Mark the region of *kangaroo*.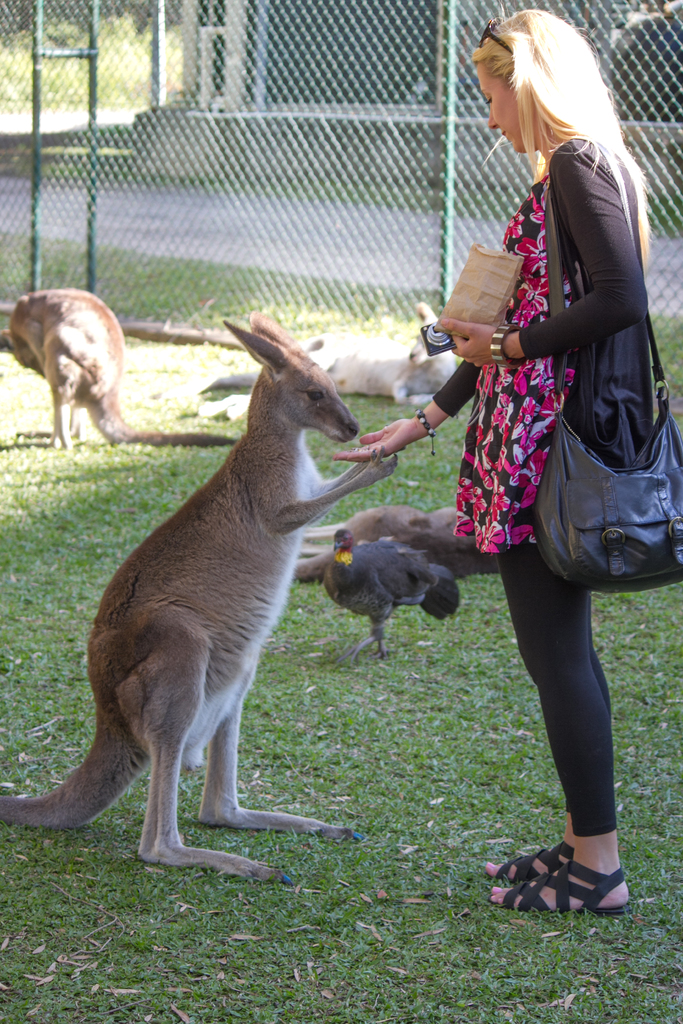
Region: bbox=[0, 285, 231, 447].
